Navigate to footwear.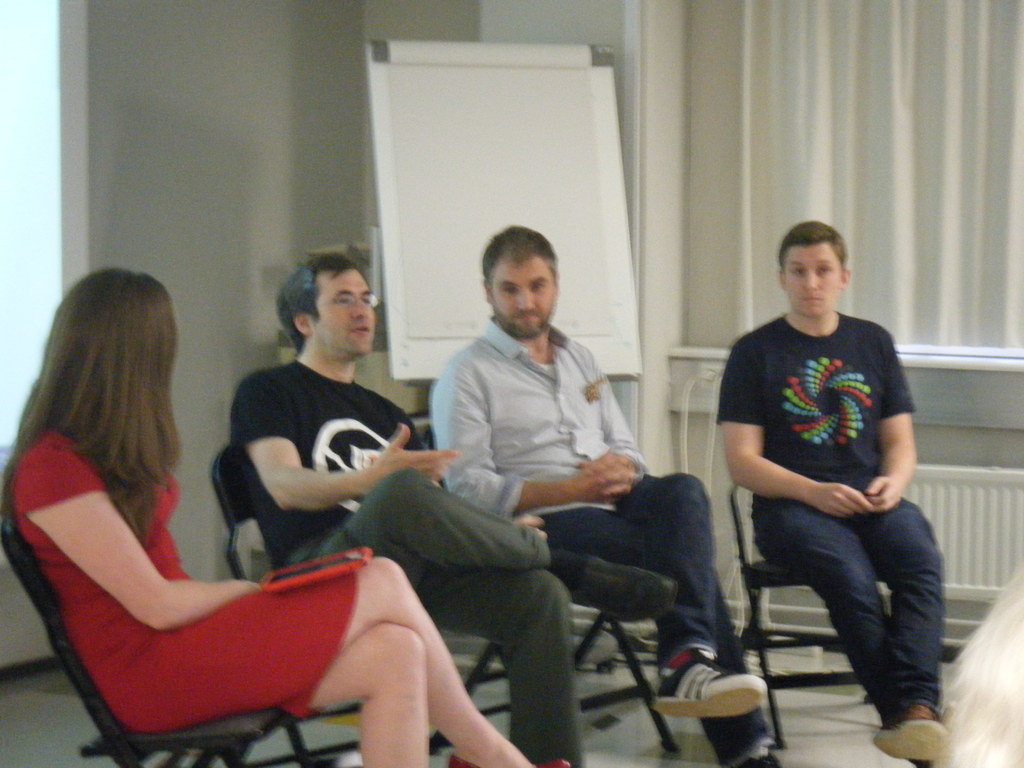
Navigation target: [x1=648, y1=643, x2=768, y2=723].
